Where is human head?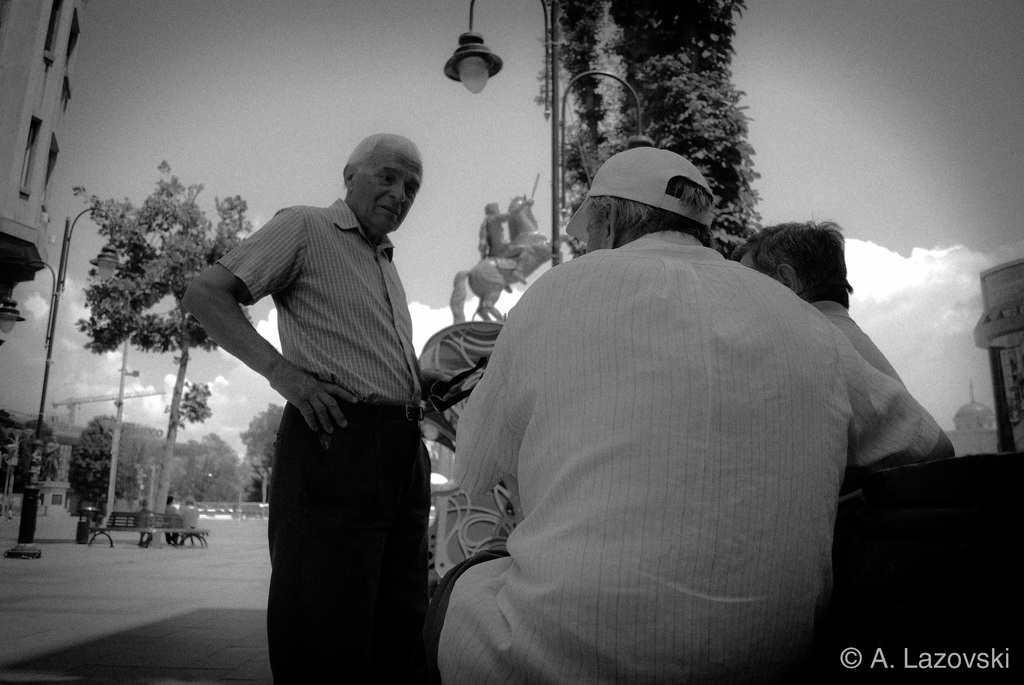
(left=723, top=221, right=851, bottom=303).
